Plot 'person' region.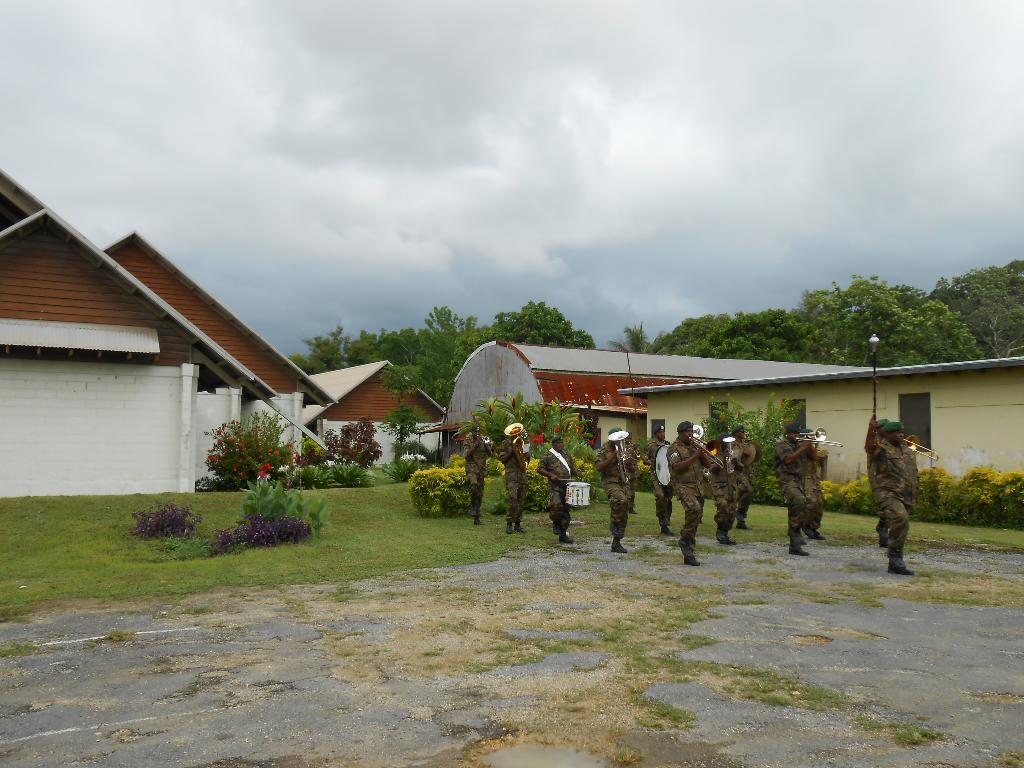
Plotted at [x1=726, y1=428, x2=758, y2=532].
